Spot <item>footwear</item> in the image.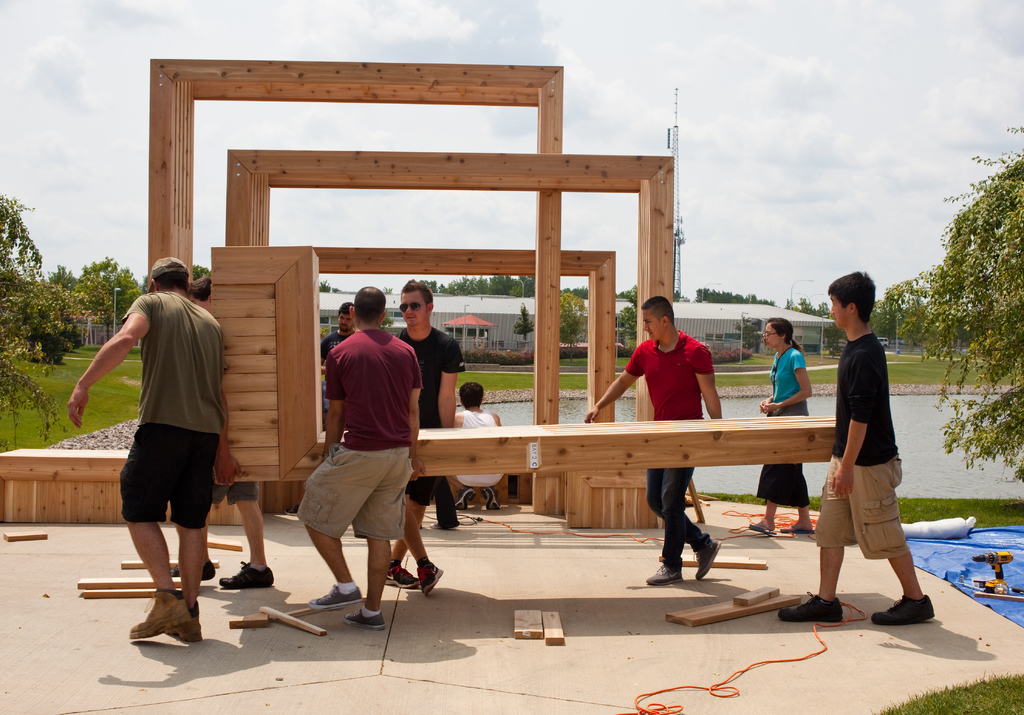
<item>footwear</item> found at bbox=[168, 557, 218, 582].
